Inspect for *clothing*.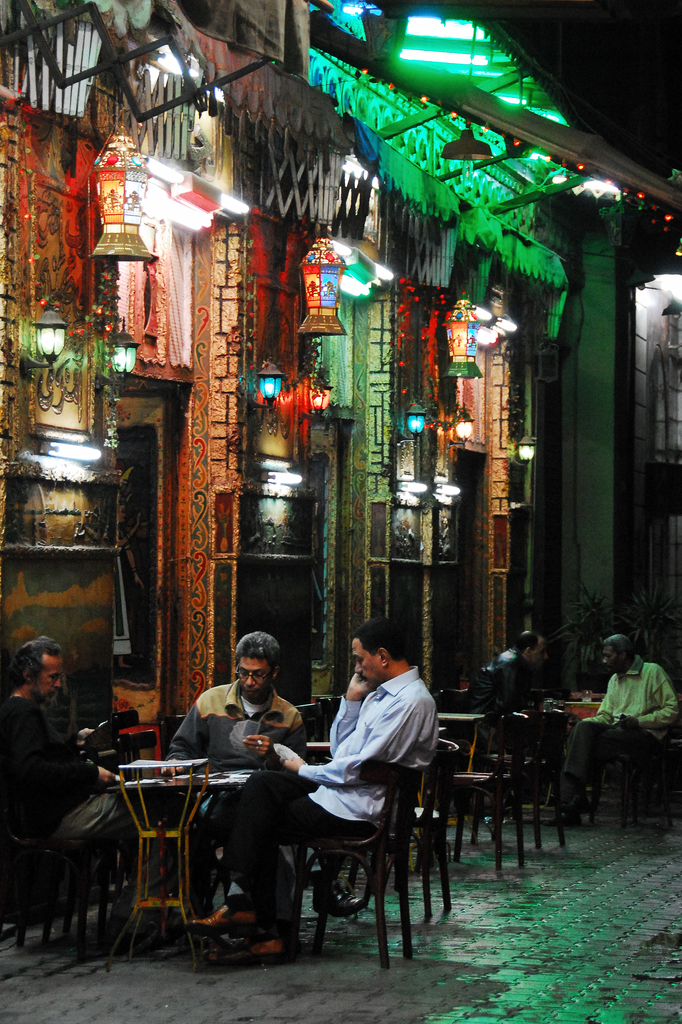
Inspection: rect(0, 699, 173, 934).
